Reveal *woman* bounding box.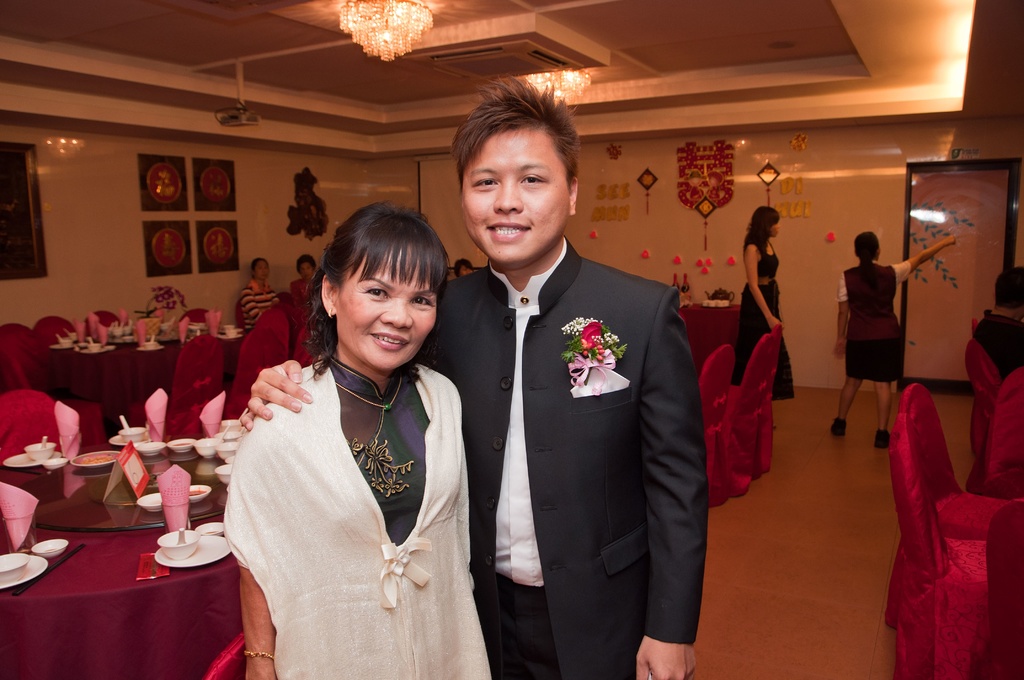
Revealed: Rect(234, 255, 285, 334).
